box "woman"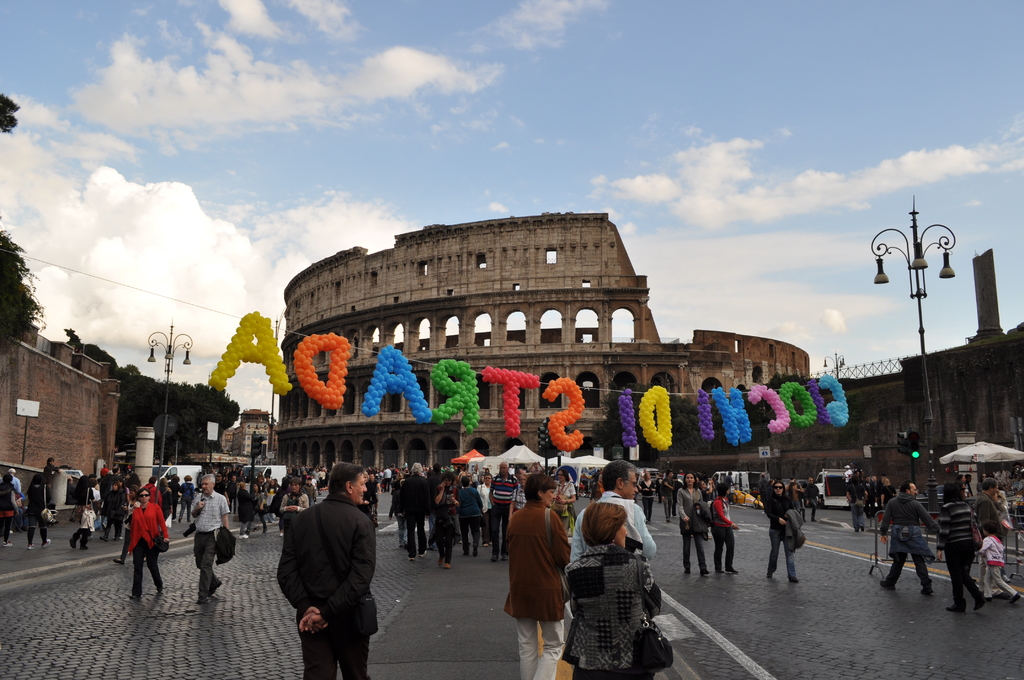
[left=387, top=478, right=408, bottom=549]
